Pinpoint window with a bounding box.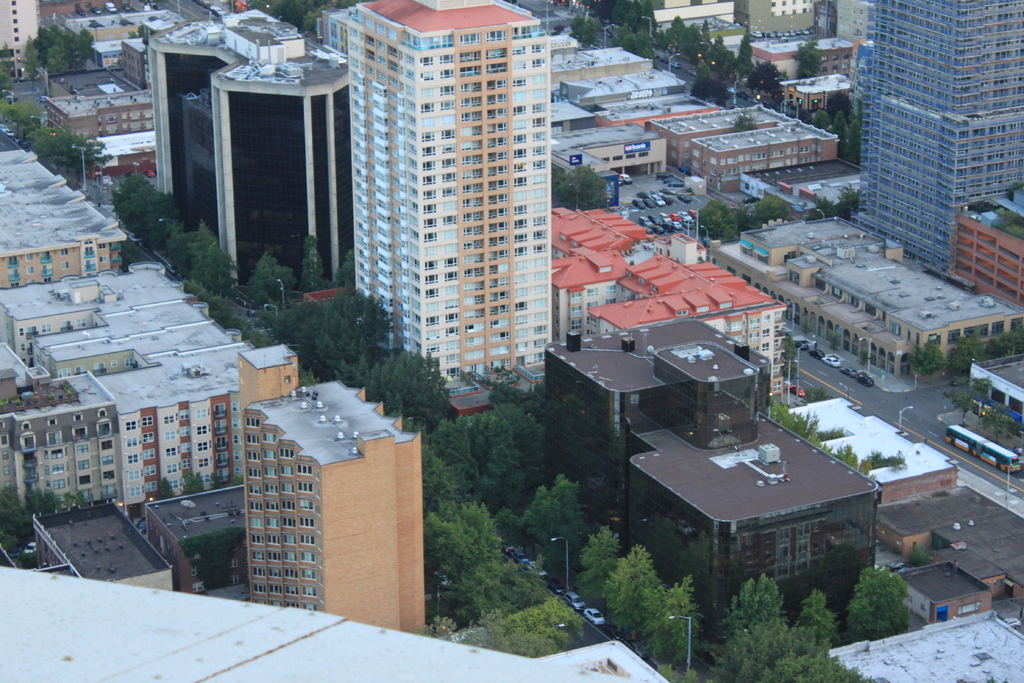
box(532, 230, 545, 240).
